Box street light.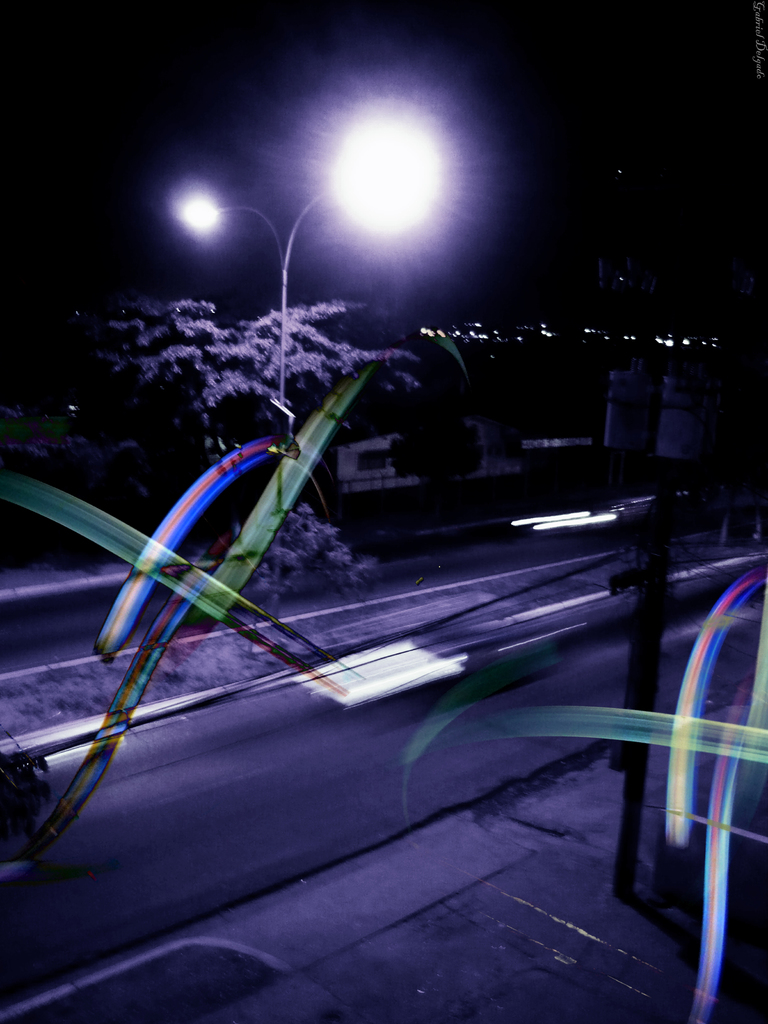
locate(176, 99, 448, 639).
